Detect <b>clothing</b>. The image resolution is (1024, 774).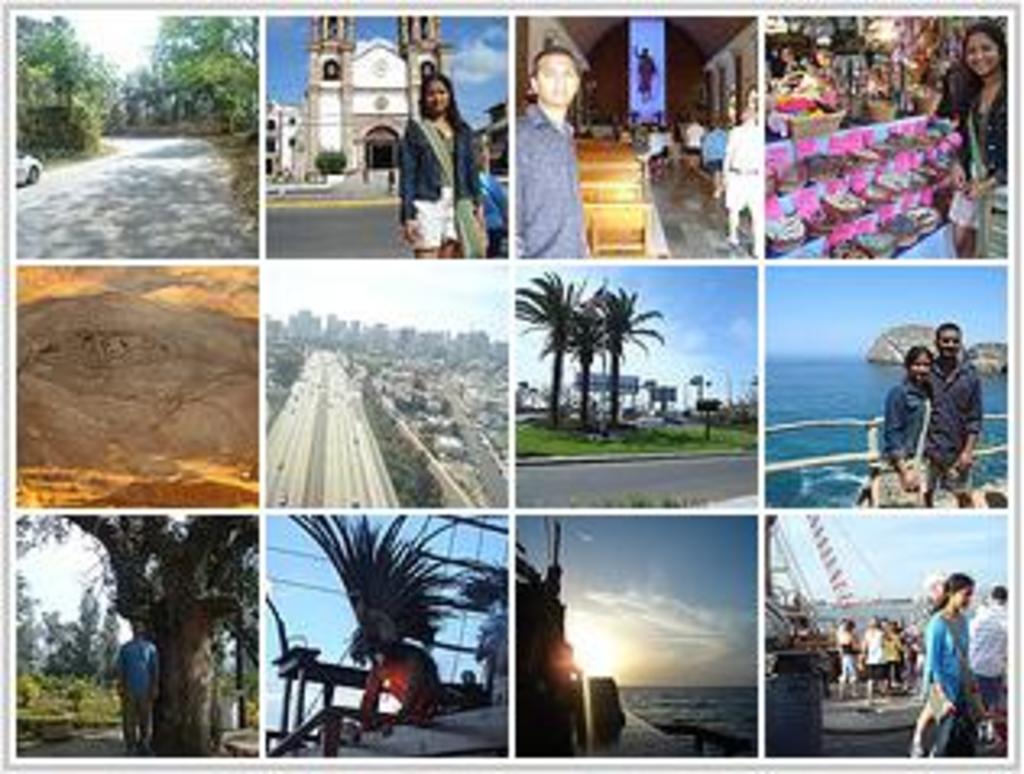
Rect(966, 602, 1008, 709).
